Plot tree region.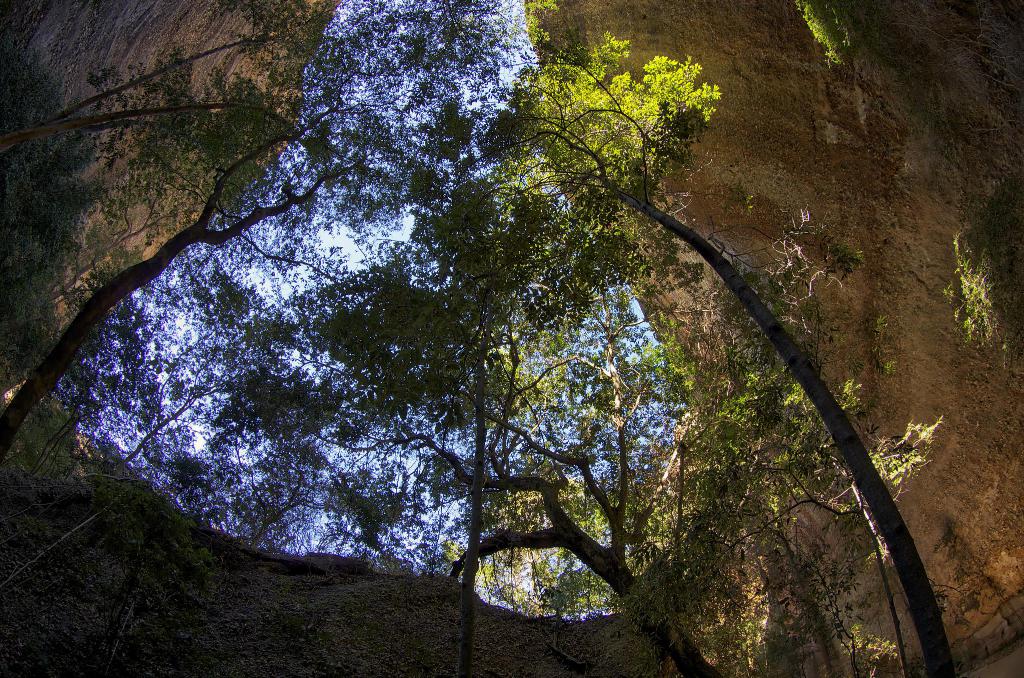
Plotted at x1=250, y1=18, x2=774, y2=677.
